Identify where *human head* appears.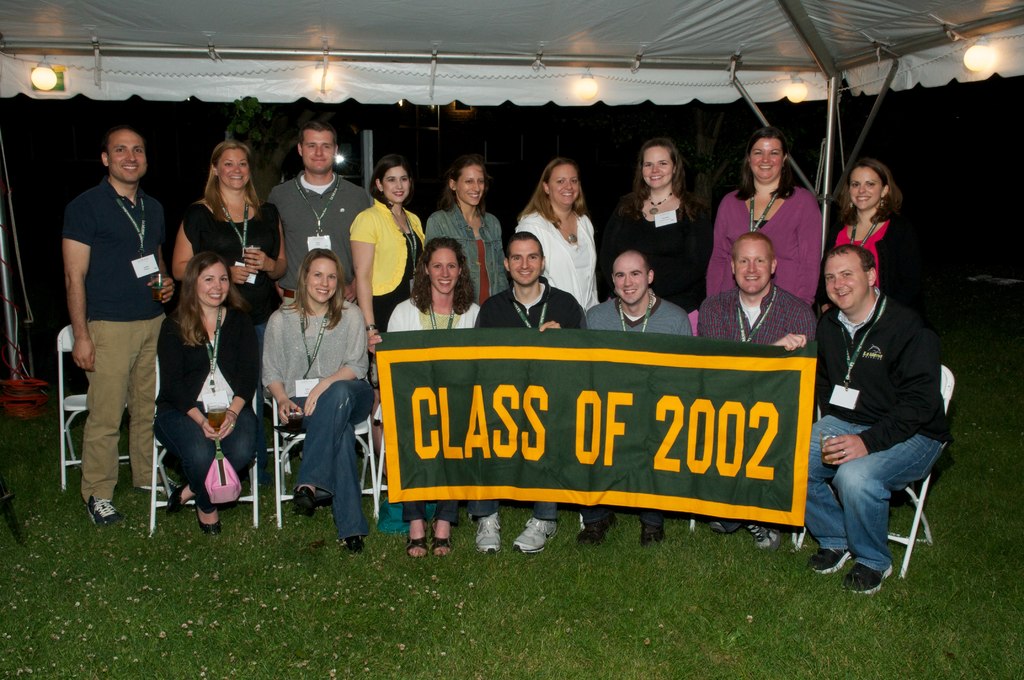
Appears at Rect(639, 142, 681, 193).
